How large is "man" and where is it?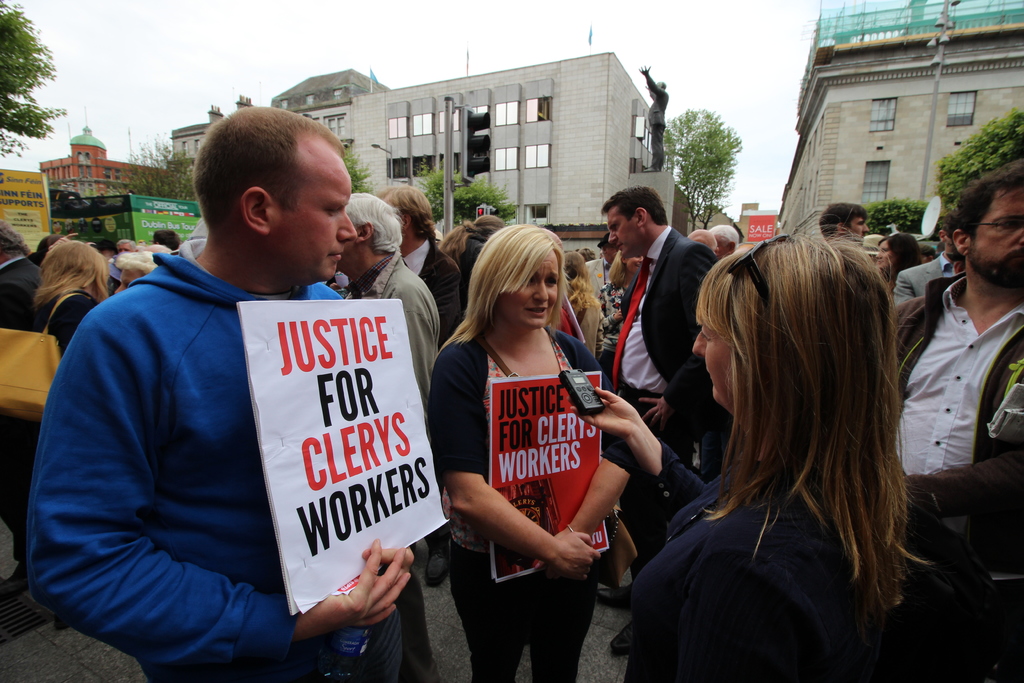
Bounding box: bbox=[896, 218, 961, 313].
